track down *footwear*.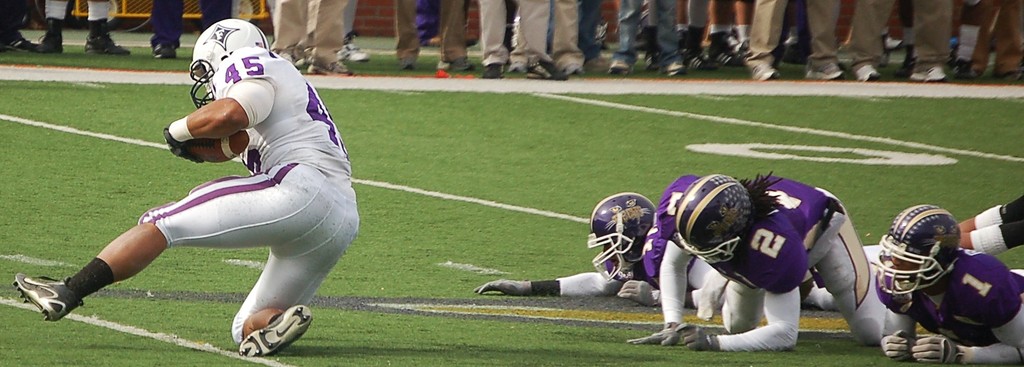
Tracked to rect(82, 27, 136, 61).
